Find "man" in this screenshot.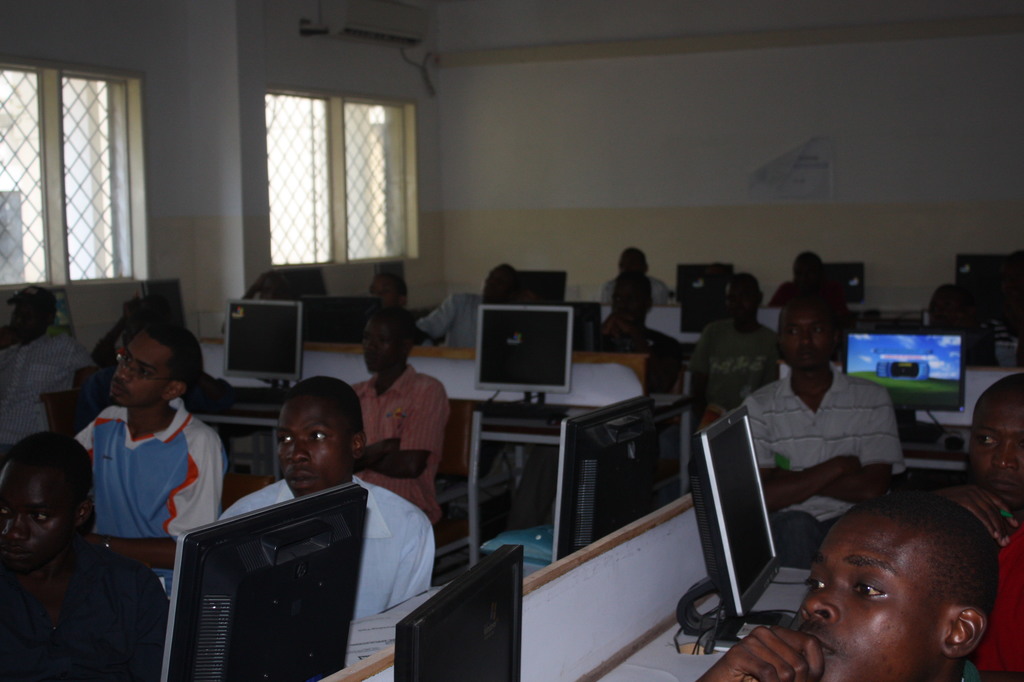
The bounding box for "man" is bbox=[692, 497, 994, 681].
